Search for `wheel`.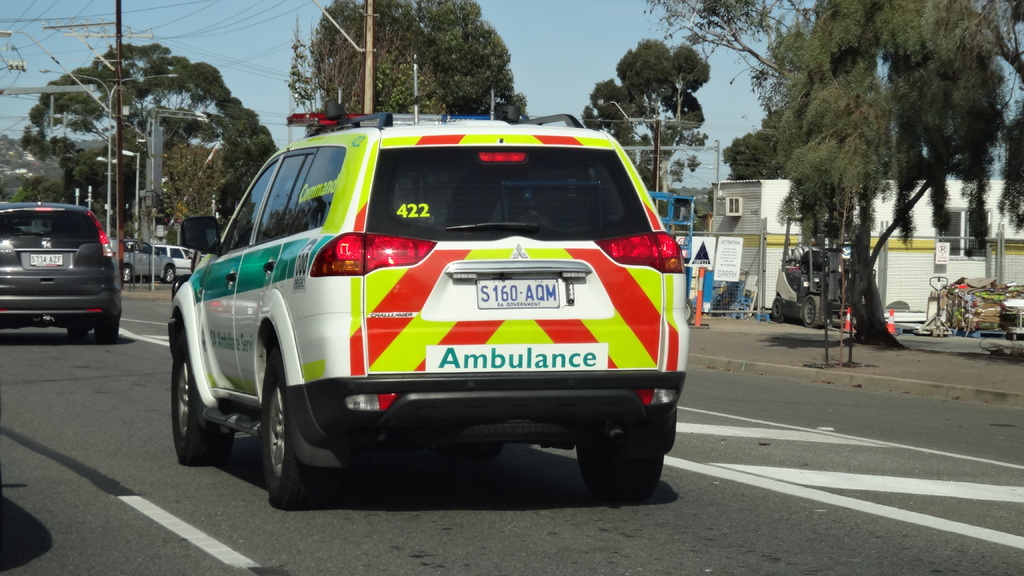
Found at select_region(438, 444, 501, 458).
